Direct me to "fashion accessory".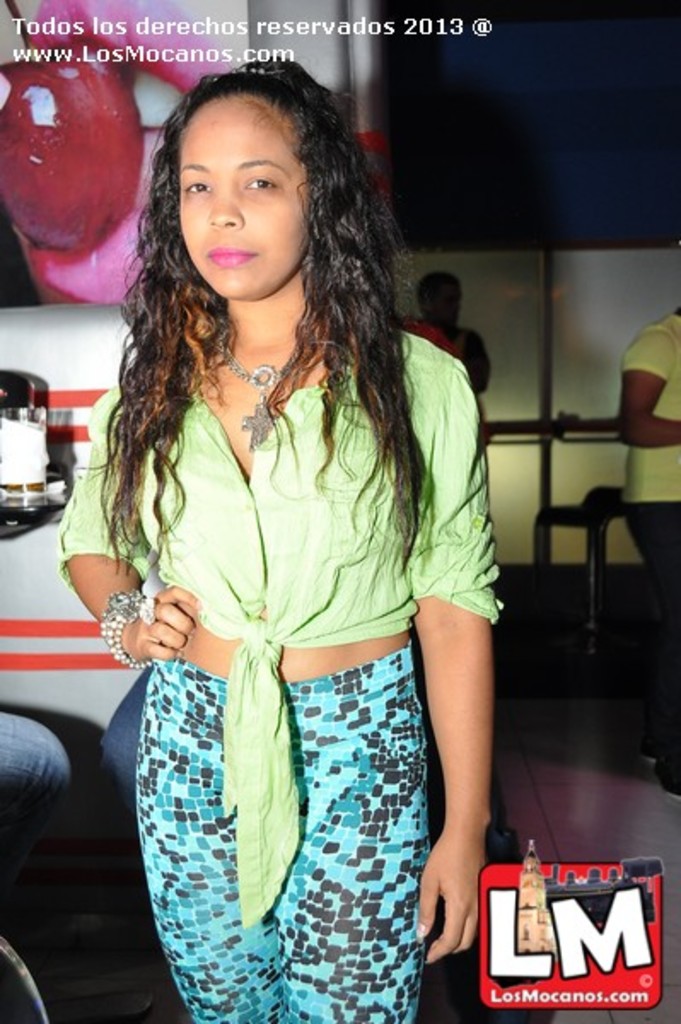
Direction: {"x1": 97, "y1": 592, "x2": 162, "y2": 672}.
